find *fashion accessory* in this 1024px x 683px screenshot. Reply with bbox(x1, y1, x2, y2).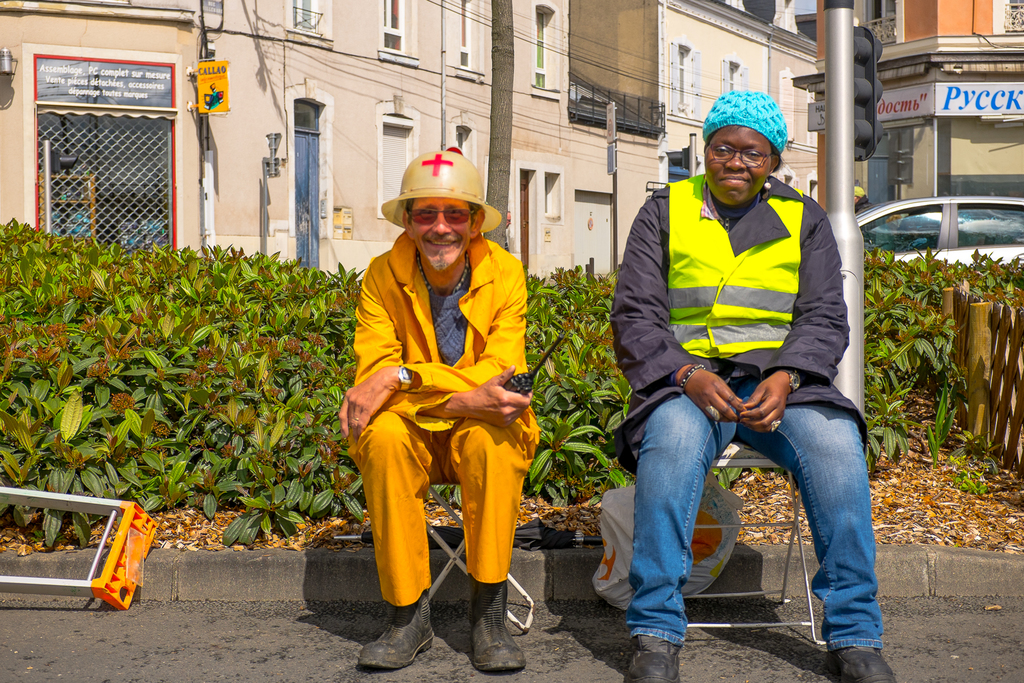
bbox(622, 634, 683, 682).
